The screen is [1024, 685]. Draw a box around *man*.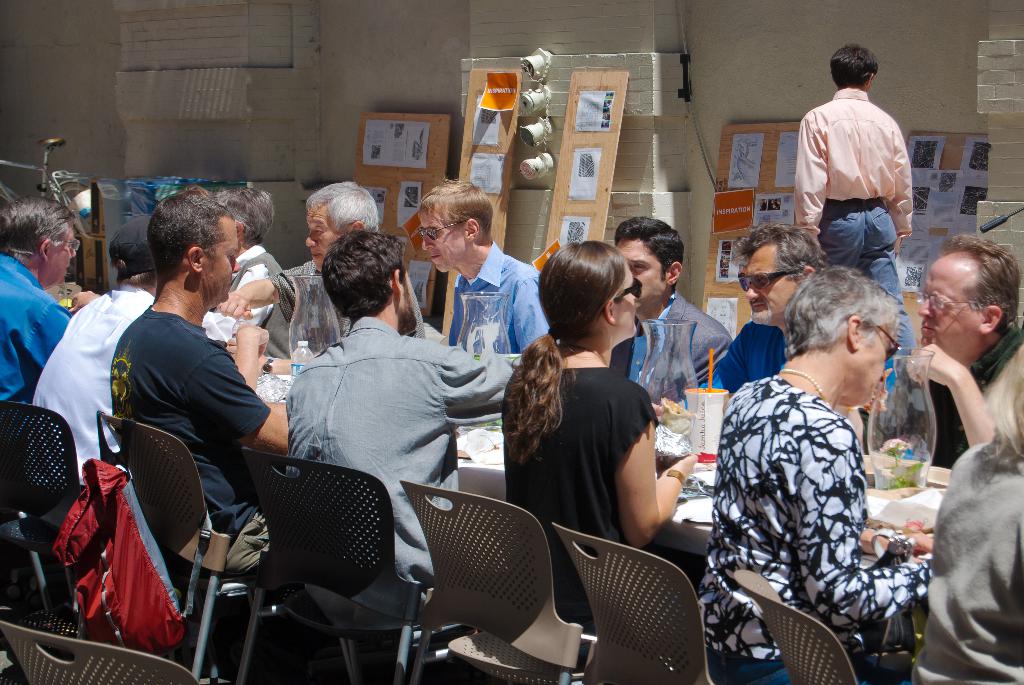
<region>409, 174, 556, 356</region>.
